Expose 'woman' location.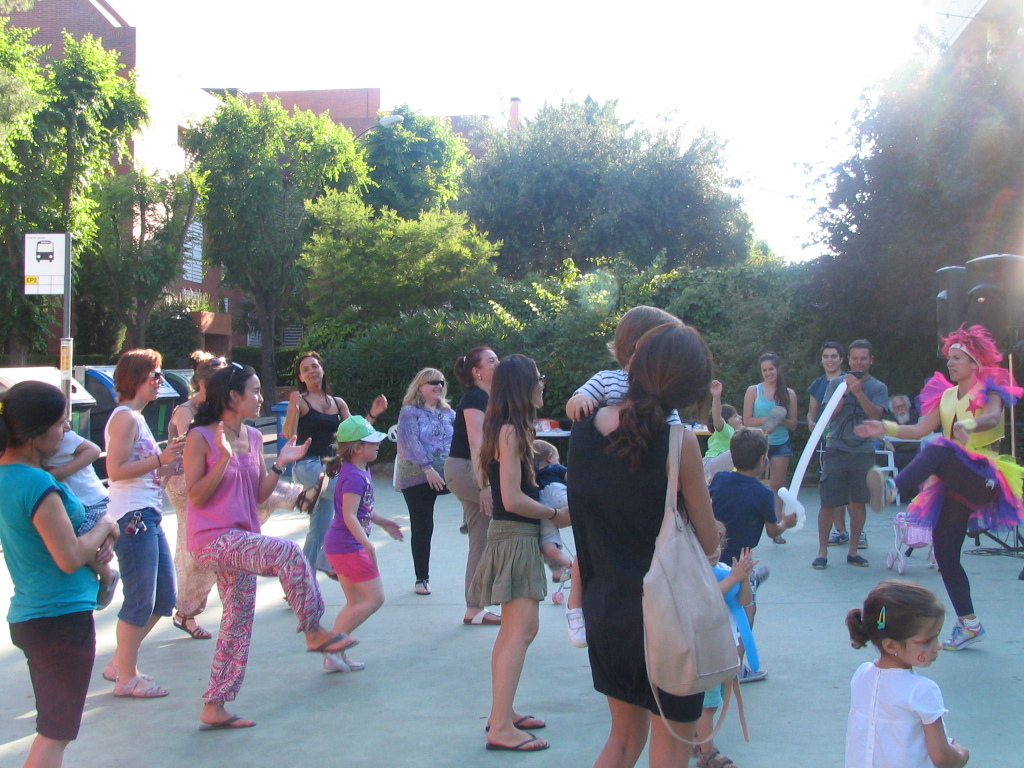
Exposed at (100,346,183,703).
